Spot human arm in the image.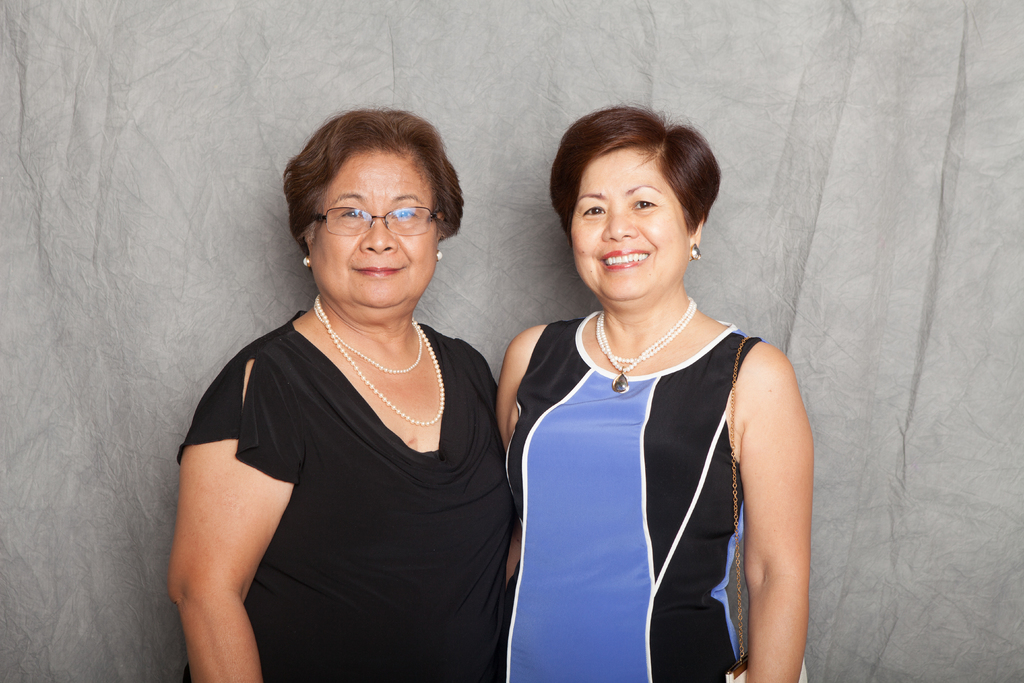
human arm found at {"x1": 729, "y1": 341, "x2": 813, "y2": 682}.
